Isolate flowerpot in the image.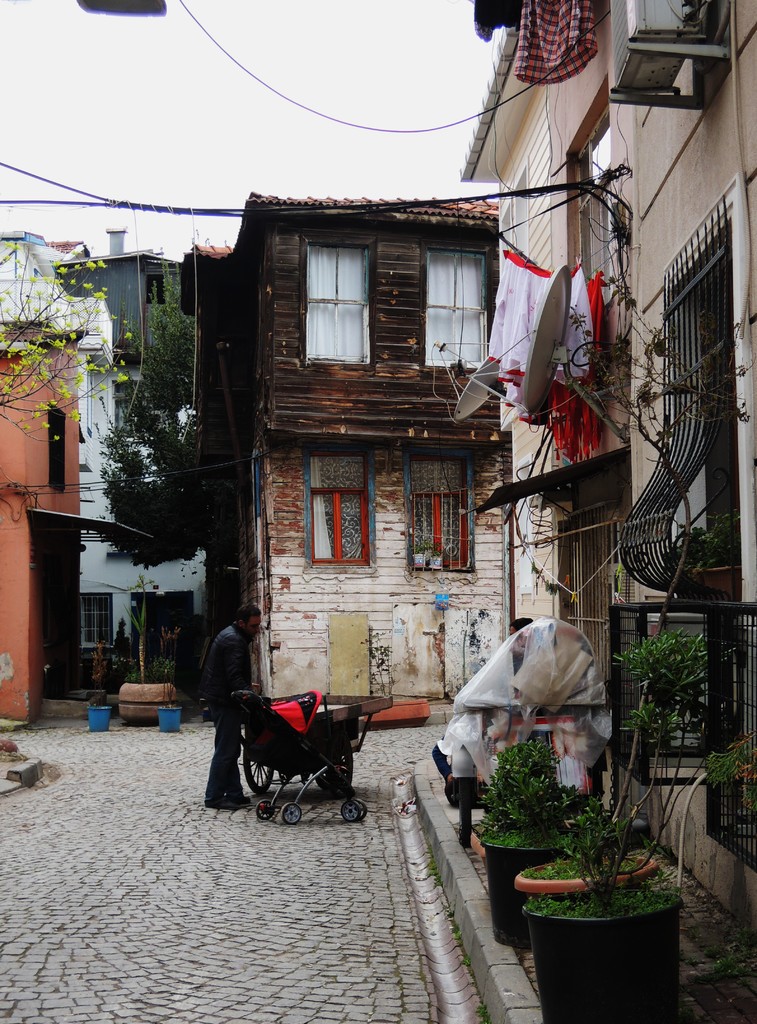
Isolated region: 429/556/441/566.
